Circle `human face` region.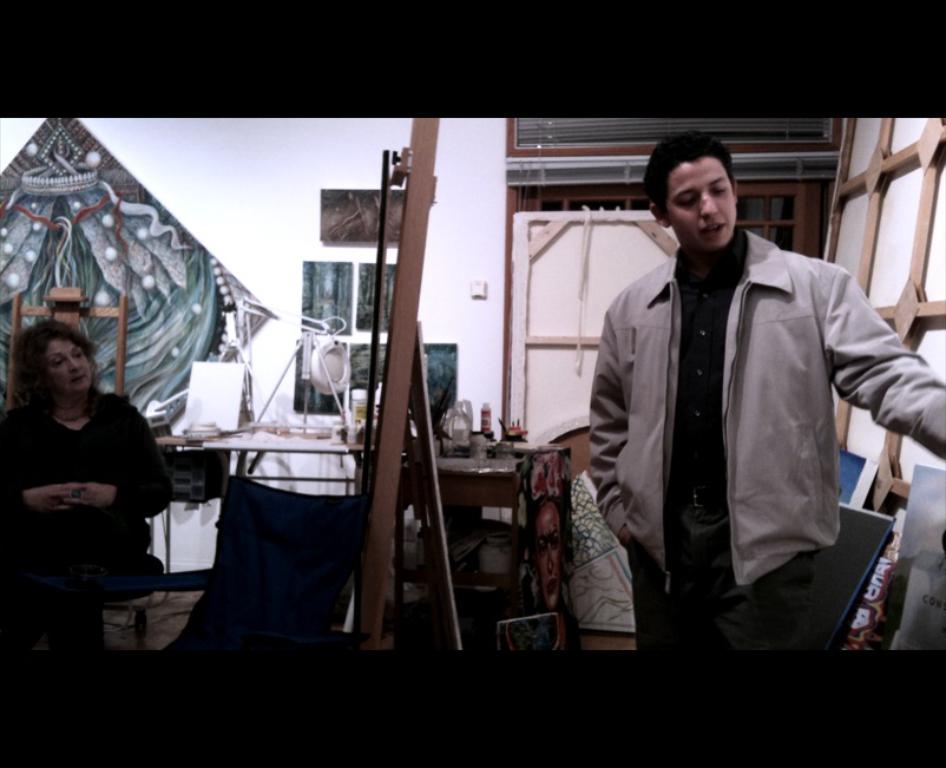
Region: 671 156 735 241.
